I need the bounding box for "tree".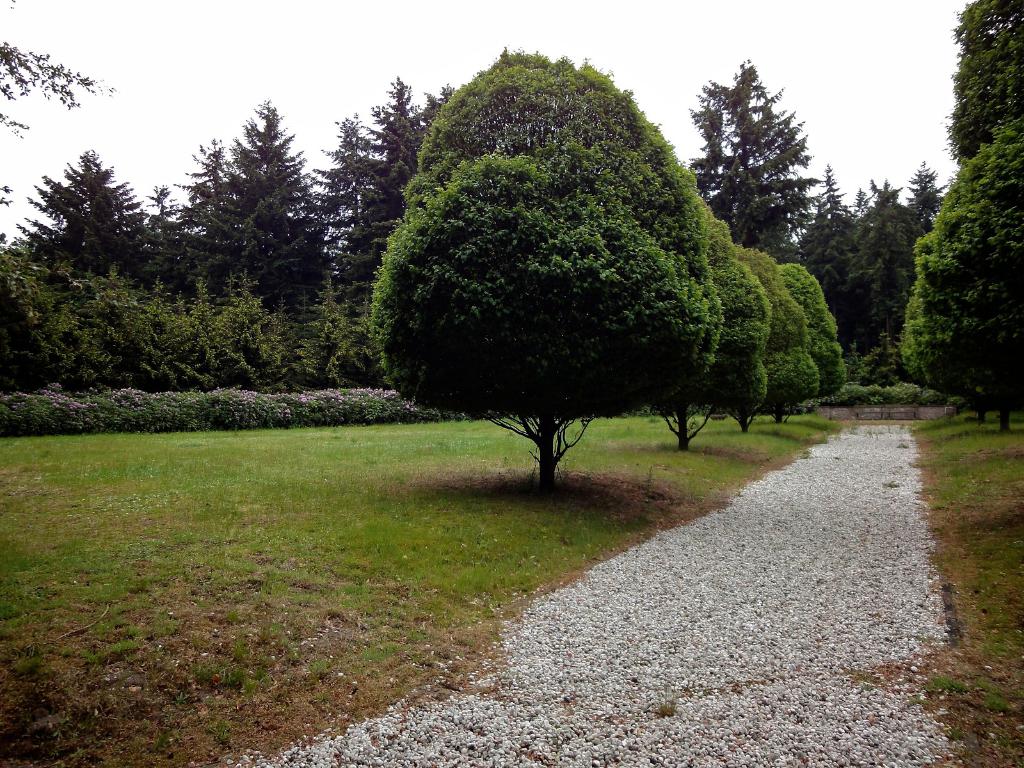
Here it is: pyautogui.locateOnScreen(683, 245, 772, 437).
